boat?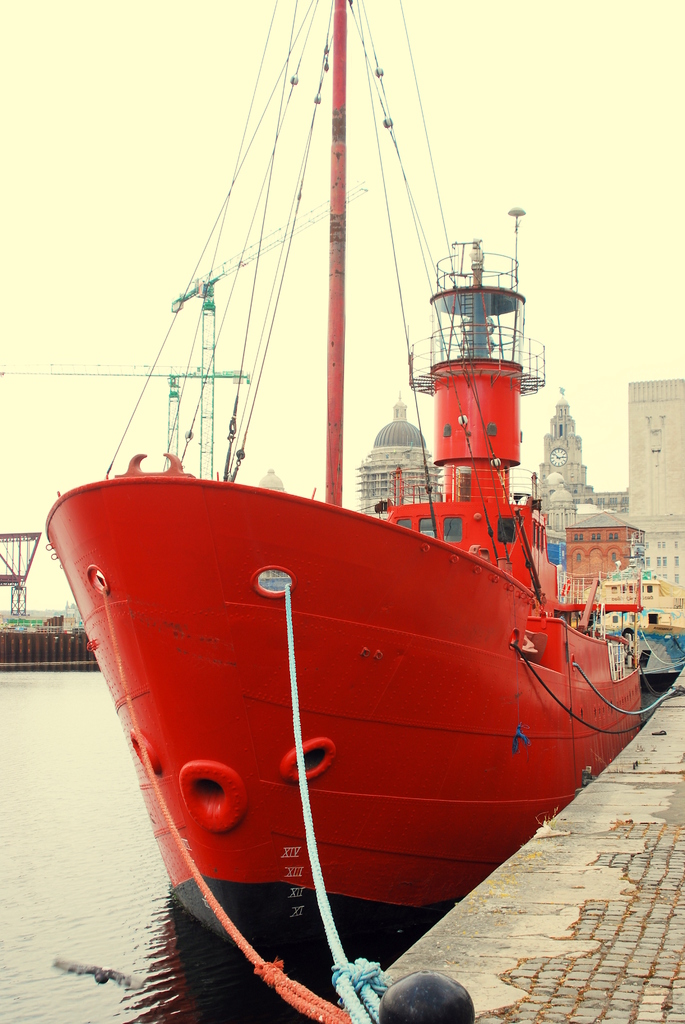
pyautogui.locateOnScreen(40, 0, 642, 966)
